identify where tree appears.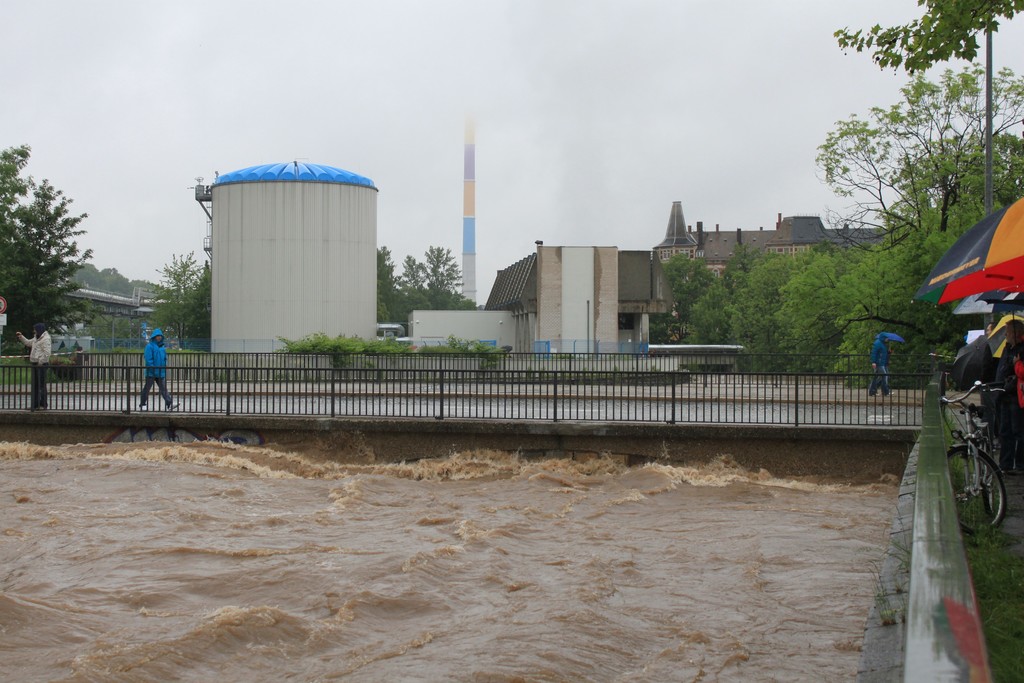
Appears at BBox(10, 156, 102, 365).
